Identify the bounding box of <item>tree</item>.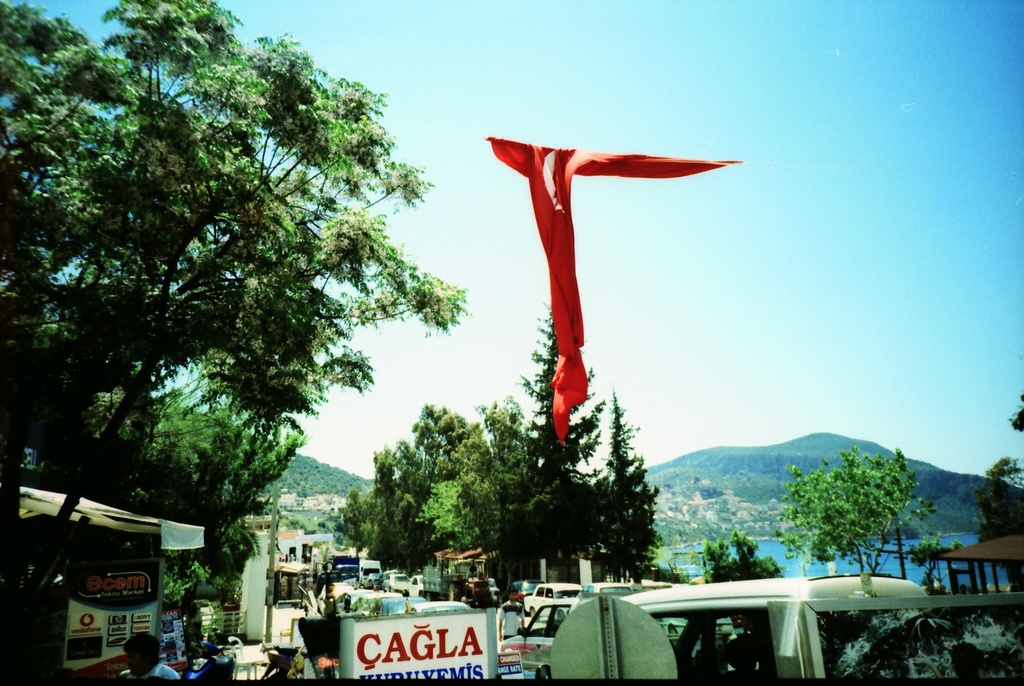
[691,526,776,601].
